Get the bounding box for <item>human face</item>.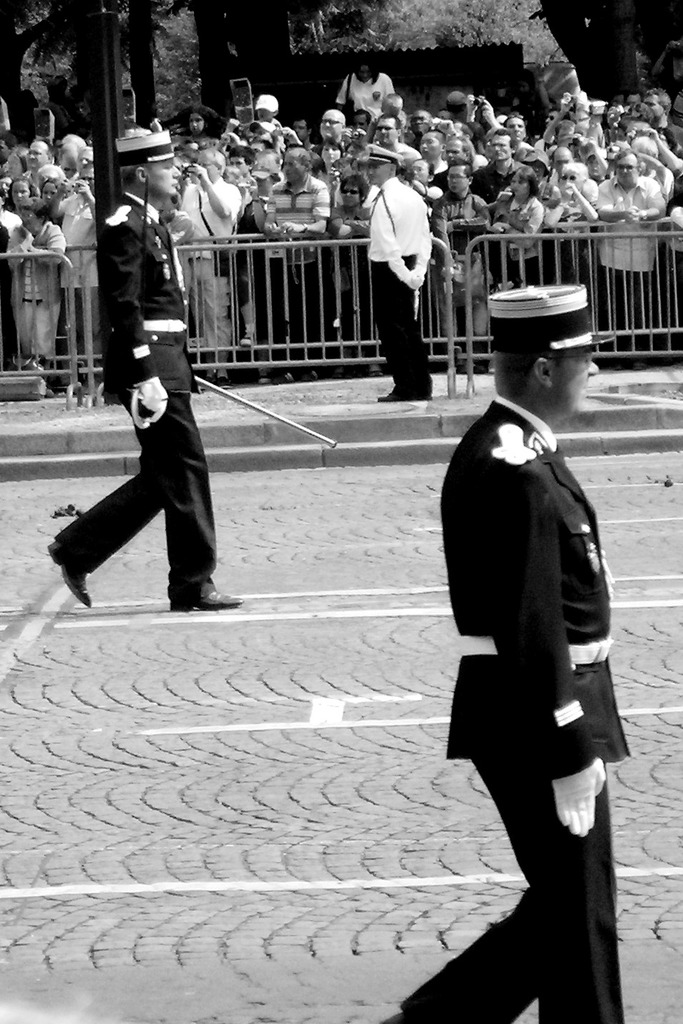
{"left": 361, "top": 69, "right": 366, "bottom": 89}.
